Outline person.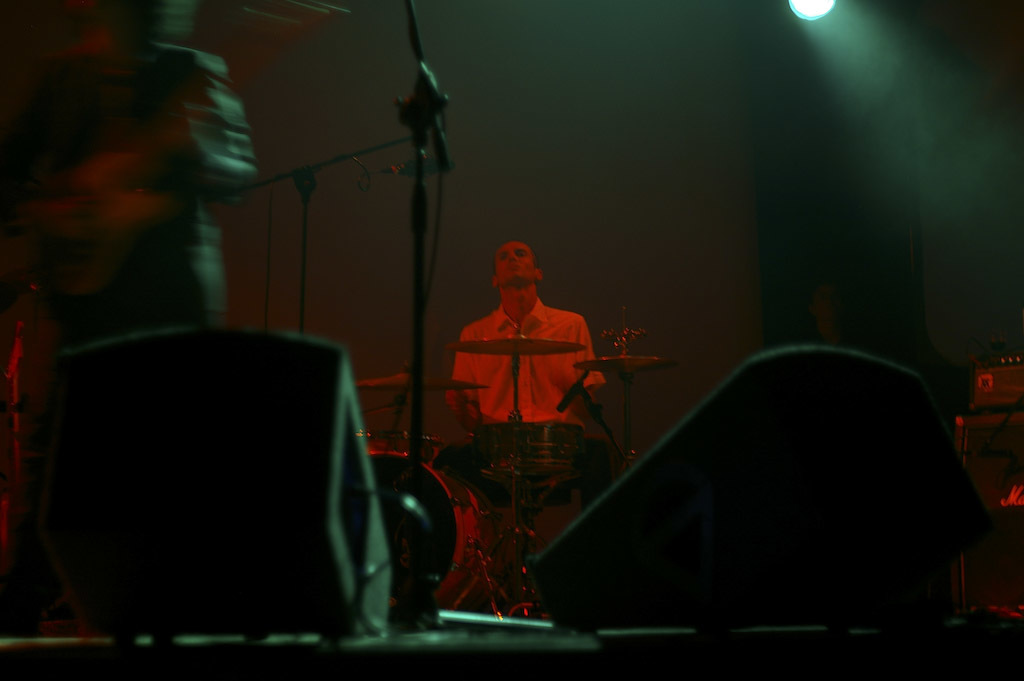
Outline: crop(1, 0, 265, 637).
